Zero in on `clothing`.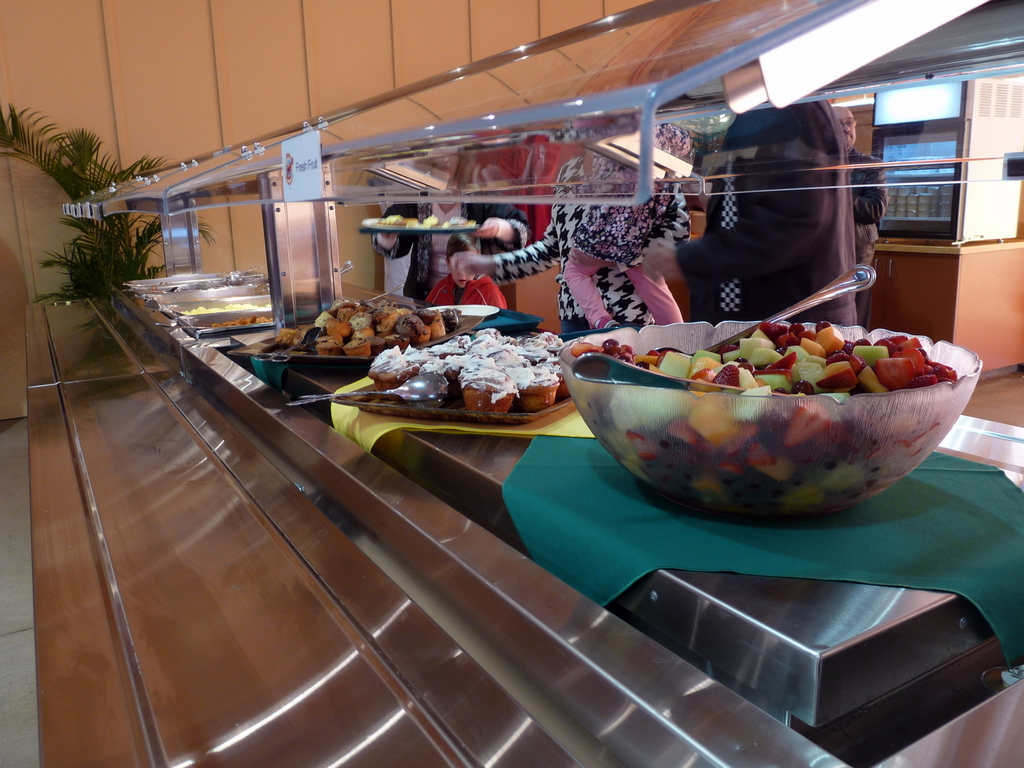
Zeroed in: <region>367, 180, 534, 299</region>.
